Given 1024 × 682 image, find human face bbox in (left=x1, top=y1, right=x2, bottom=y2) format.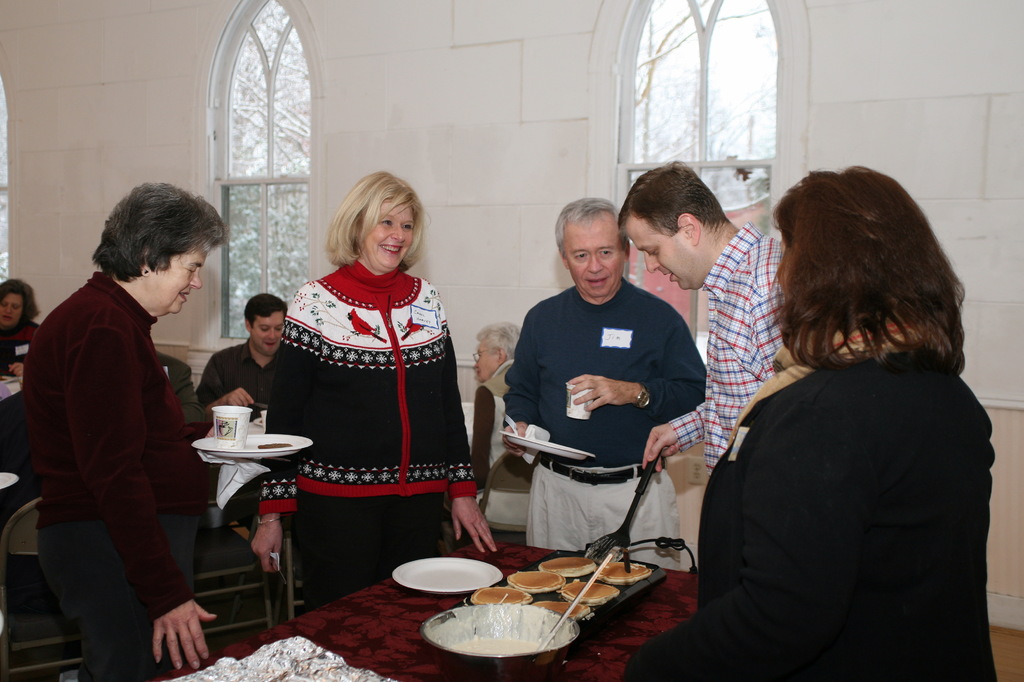
(left=621, top=224, right=689, bottom=290).
